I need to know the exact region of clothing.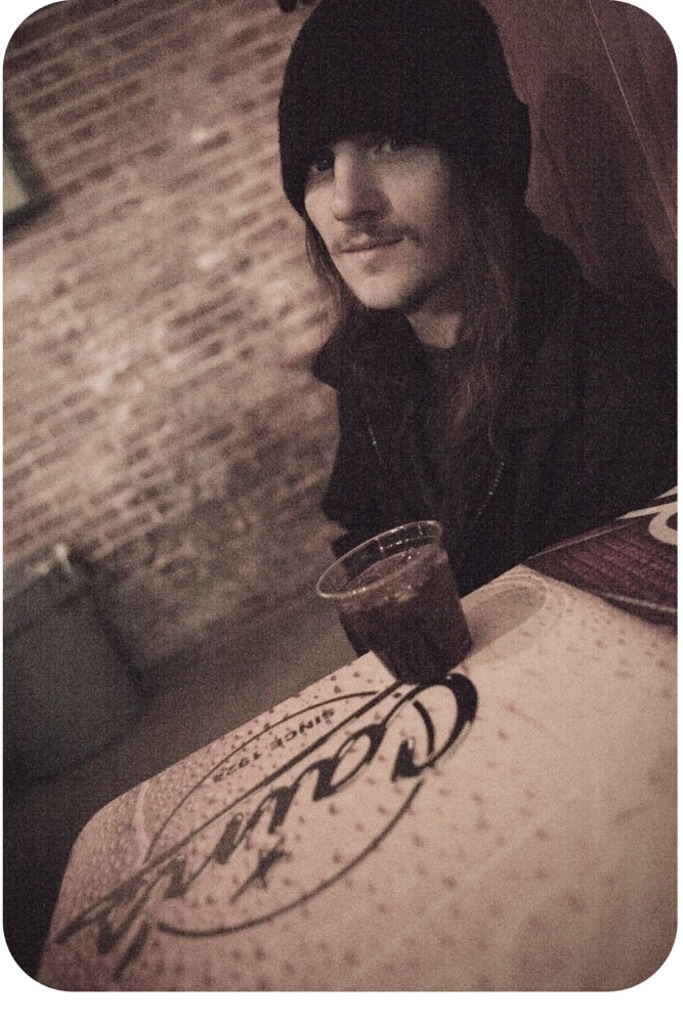
Region: (x1=312, y1=203, x2=682, y2=662).
